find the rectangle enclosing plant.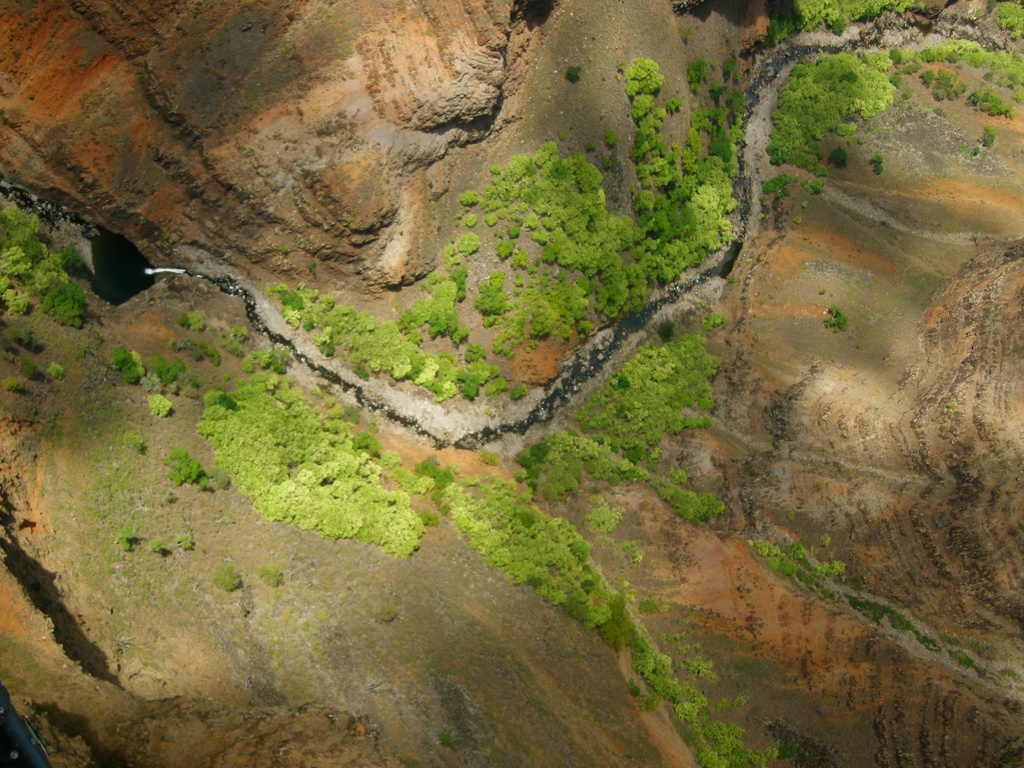
[176, 532, 197, 548].
